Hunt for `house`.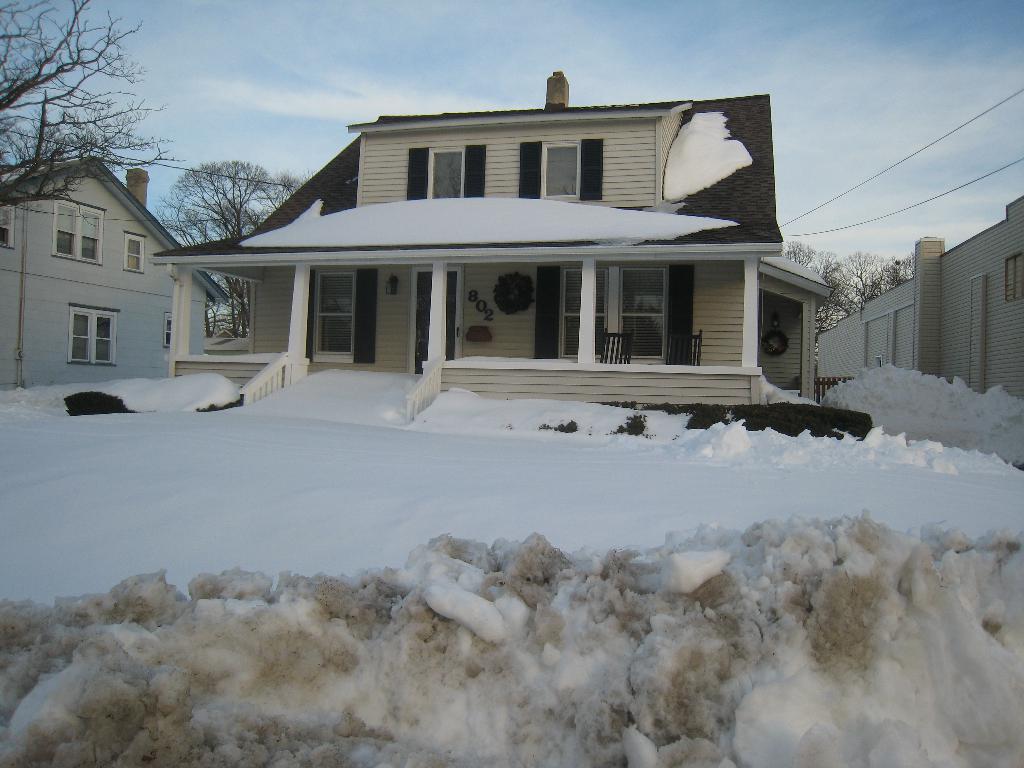
Hunted down at {"x1": 814, "y1": 193, "x2": 1023, "y2": 404}.
